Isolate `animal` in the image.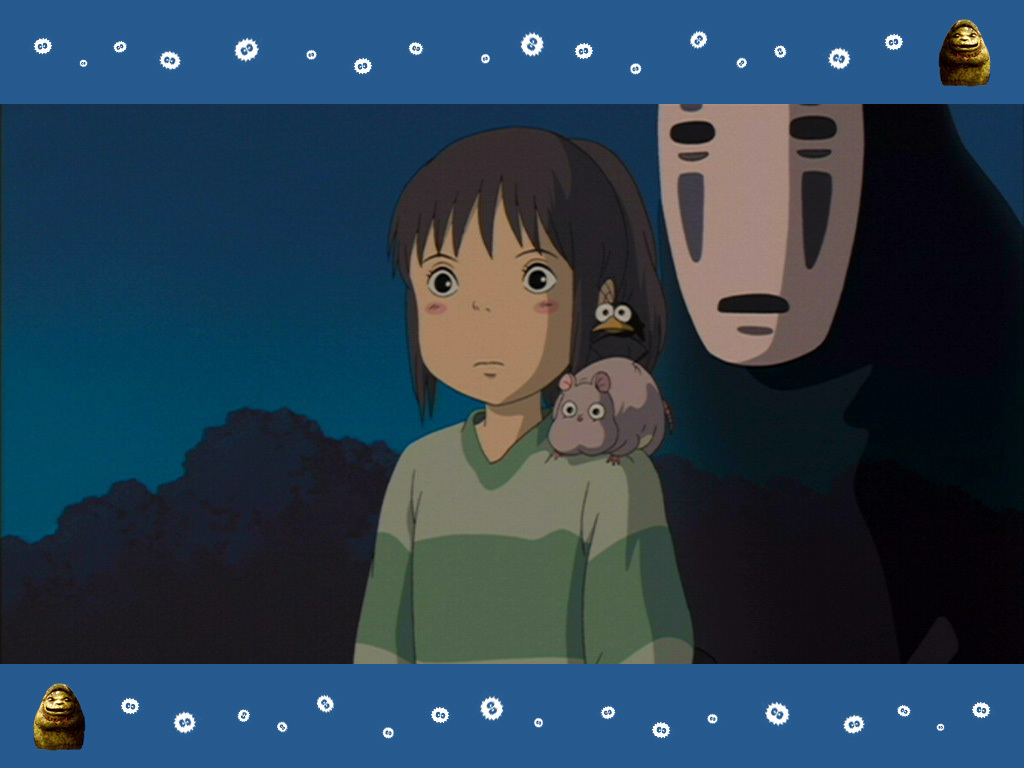
Isolated region: 540/358/671/466.
